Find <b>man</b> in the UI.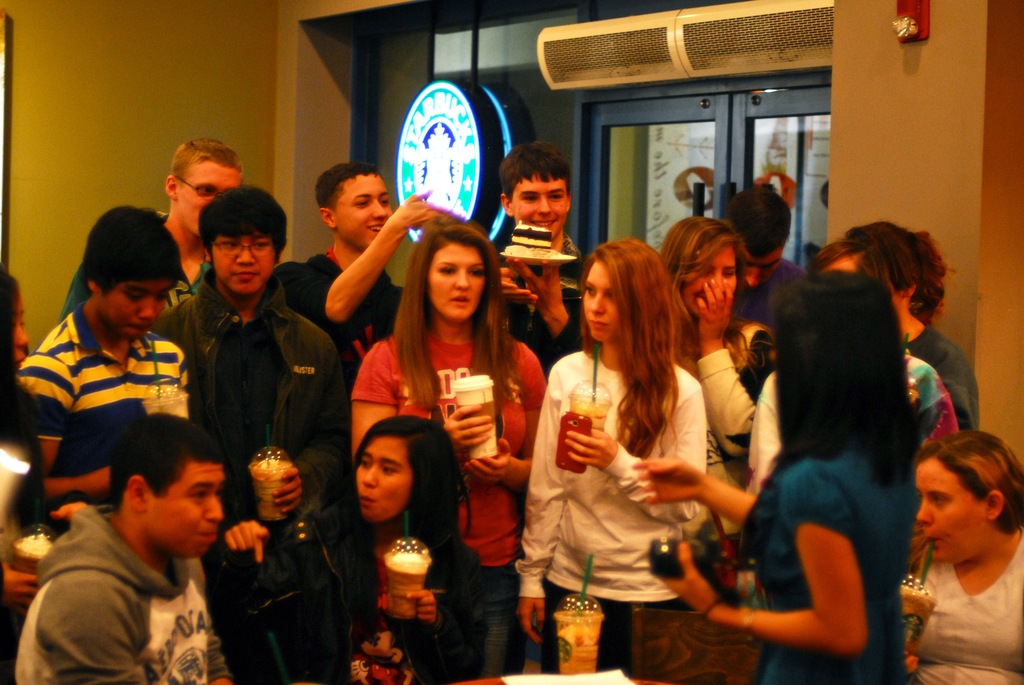
UI element at bbox=(276, 160, 465, 370).
